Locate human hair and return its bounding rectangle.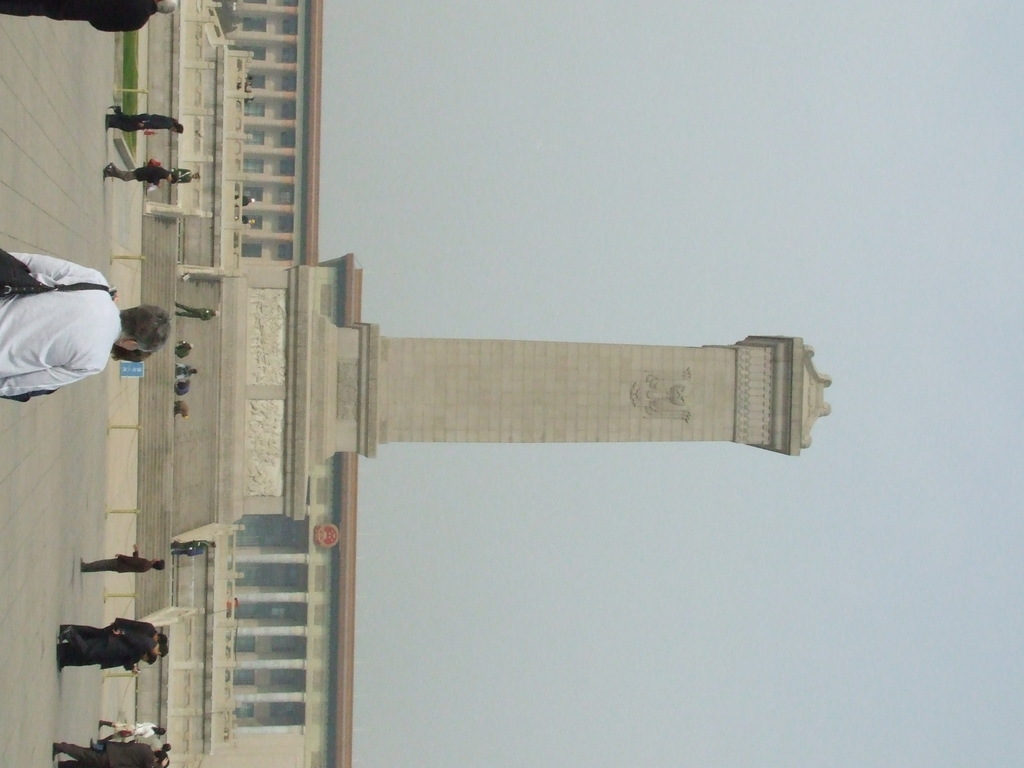
pyautogui.locateOnScreen(163, 742, 172, 752).
